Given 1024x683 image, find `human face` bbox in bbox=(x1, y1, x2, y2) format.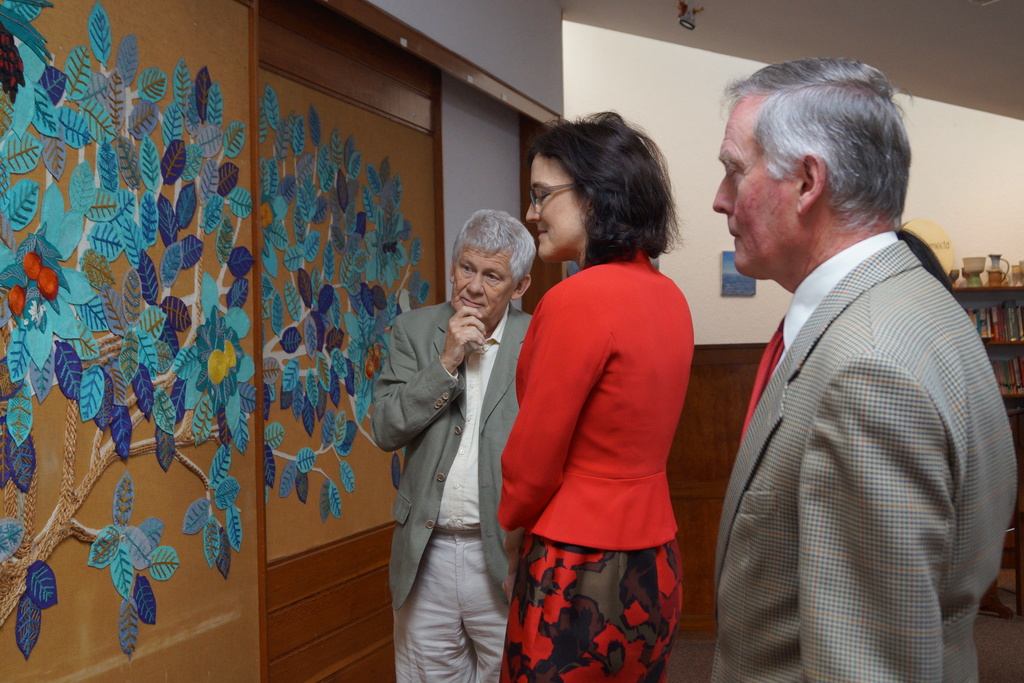
bbox=(706, 94, 798, 272).
